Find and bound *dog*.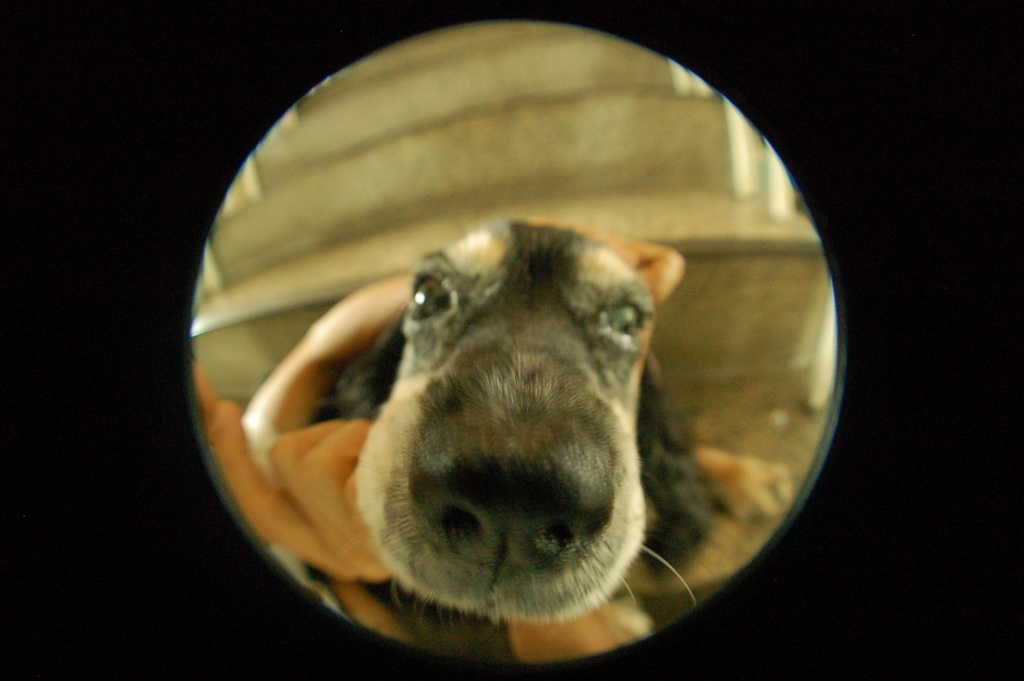
Bound: [295, 218, 733, 646].
